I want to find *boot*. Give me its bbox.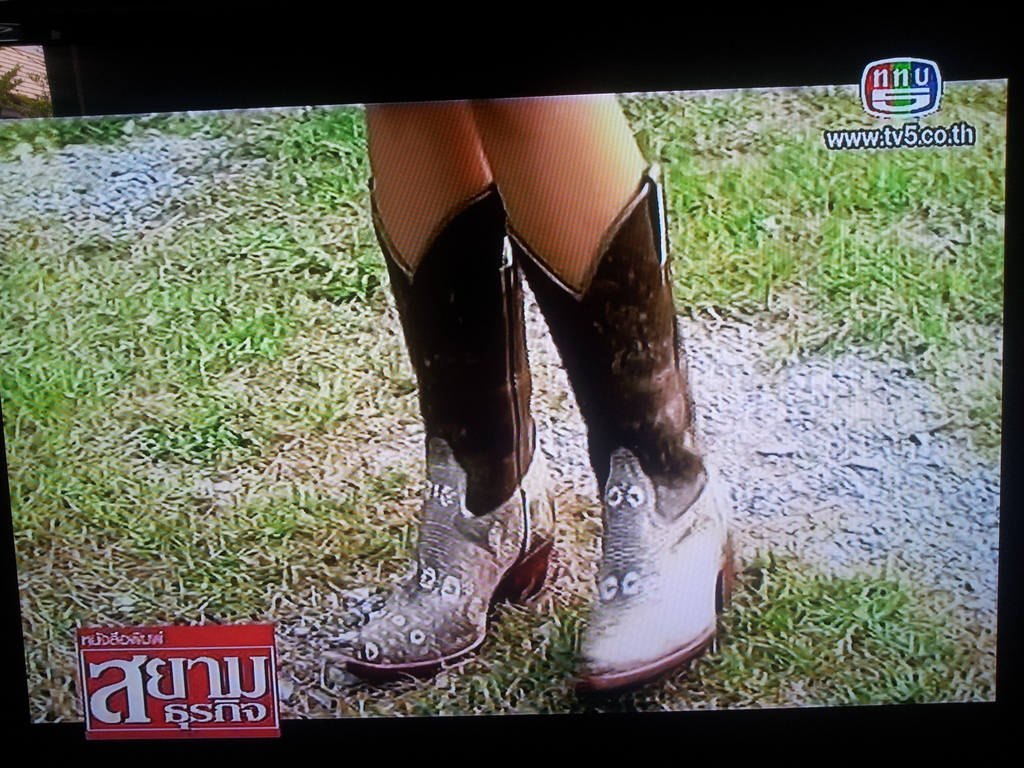
rect(506, 160, 735, 697).
